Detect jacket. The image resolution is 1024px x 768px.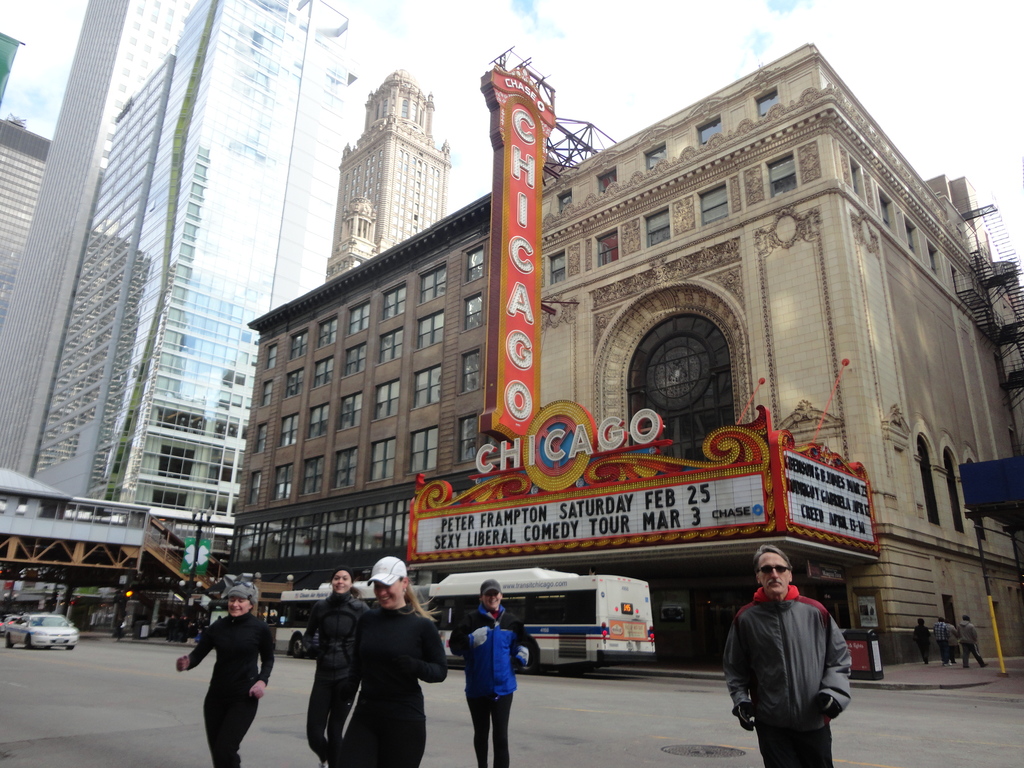
locate(445, 600, 541, 700).
